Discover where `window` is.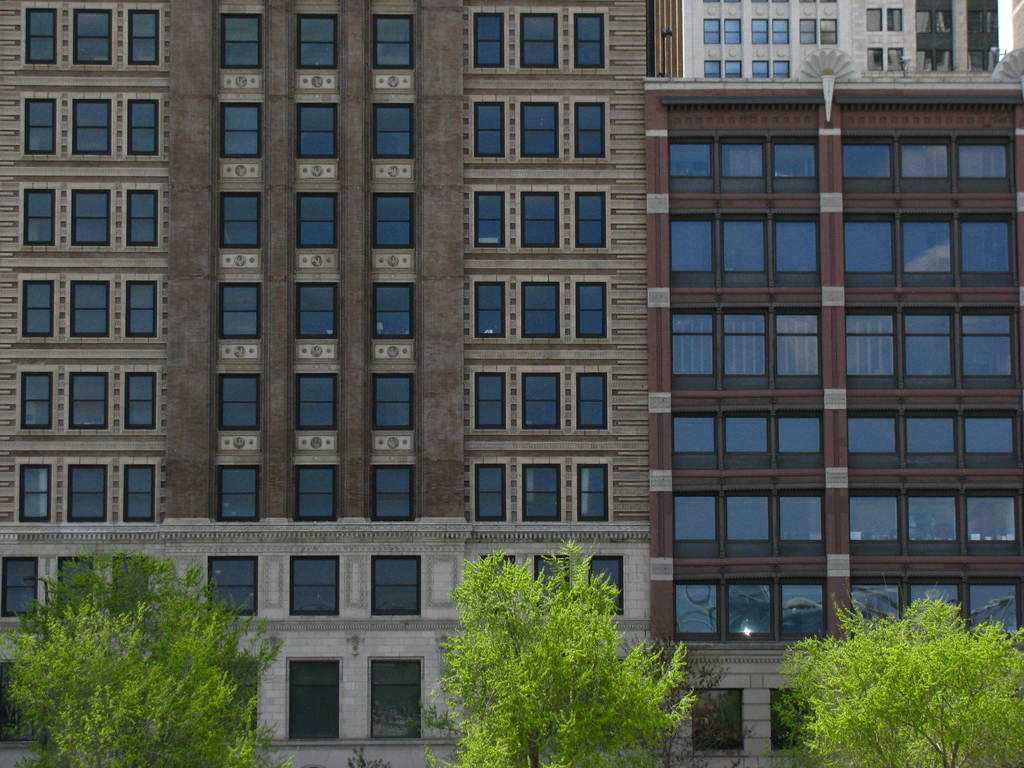
Discovered at rect(209, 655, 263, 738).
